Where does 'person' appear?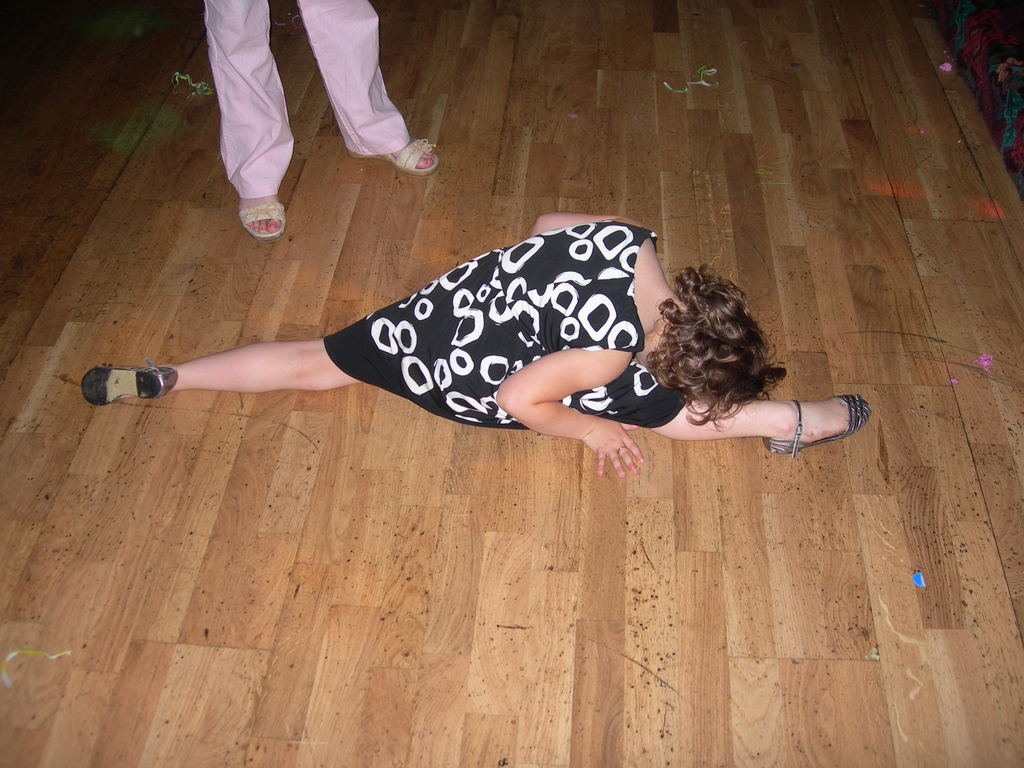
Appears at [left=83, top=214, right=872, bottom=481].
